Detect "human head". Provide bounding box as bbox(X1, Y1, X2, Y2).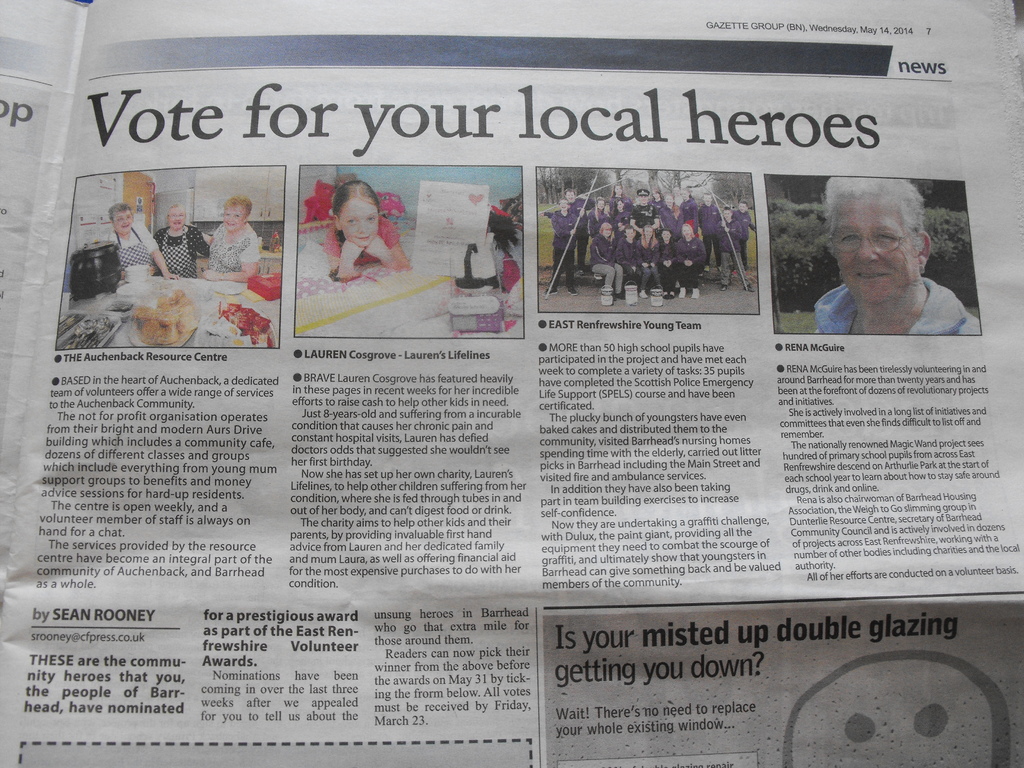
bbox(637, 190, 650, 203).
